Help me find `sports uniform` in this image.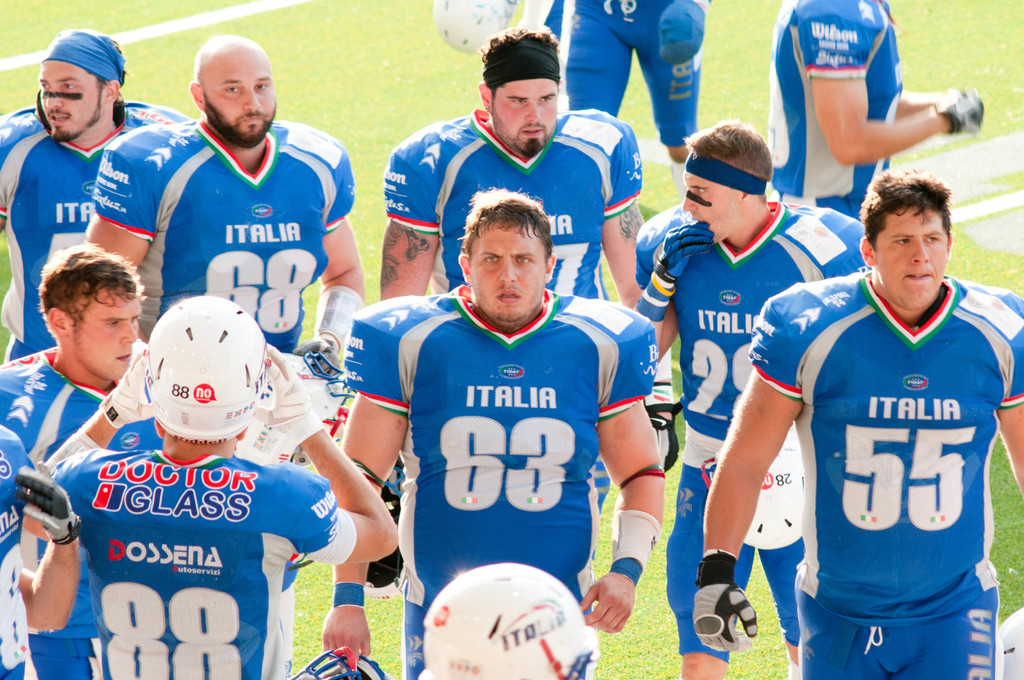
Found it: 2, 416, 56, 677.
